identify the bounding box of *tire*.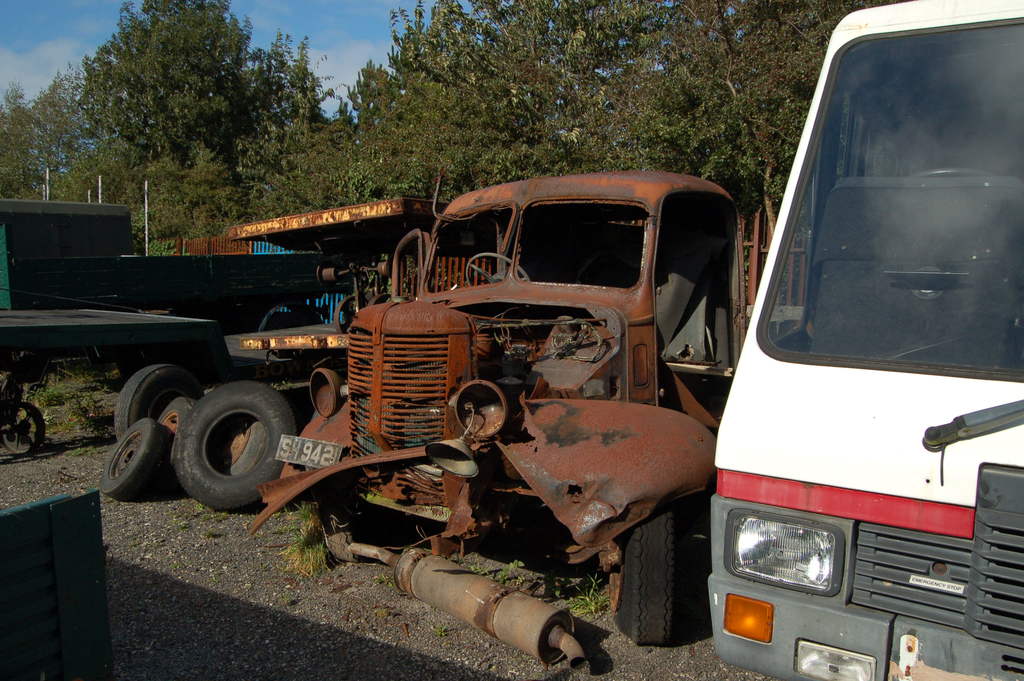
l=156, t=396, r=198, b=441.
